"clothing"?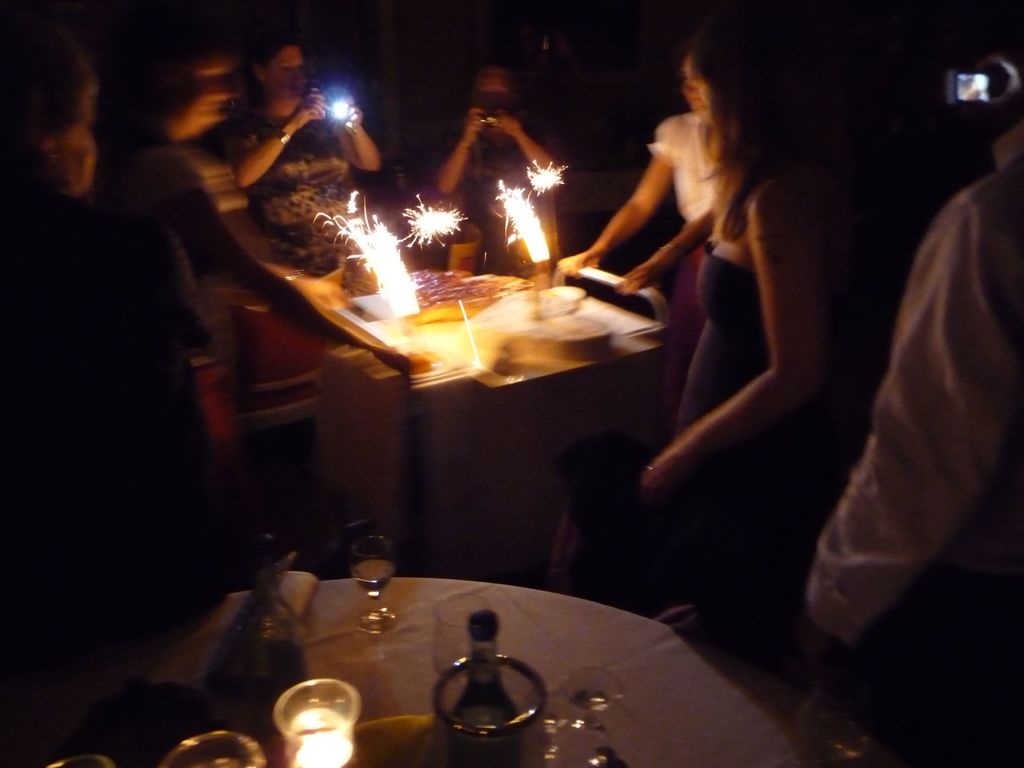
detection(446, 135, 570, 265)
